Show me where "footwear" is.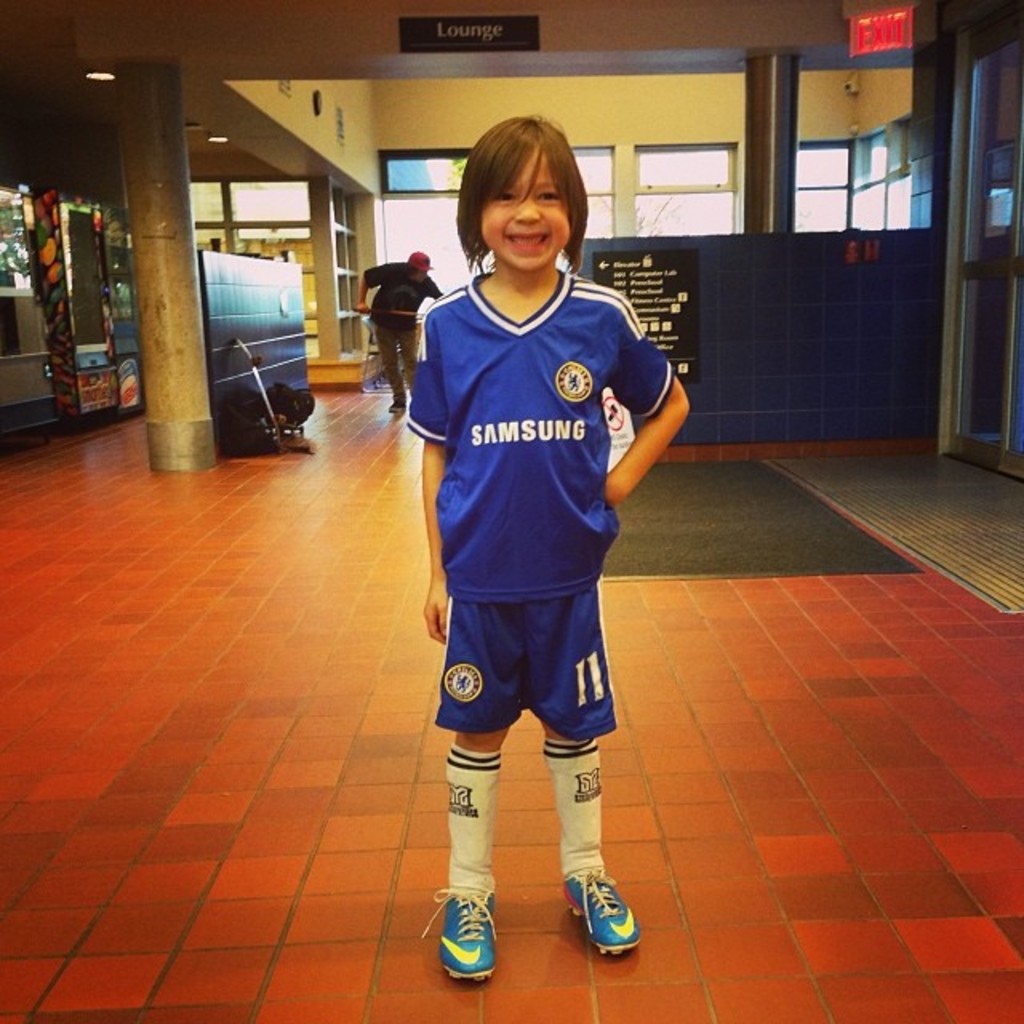
"footwear" is at x1=570 y1=864 x2=637 y2=963.
